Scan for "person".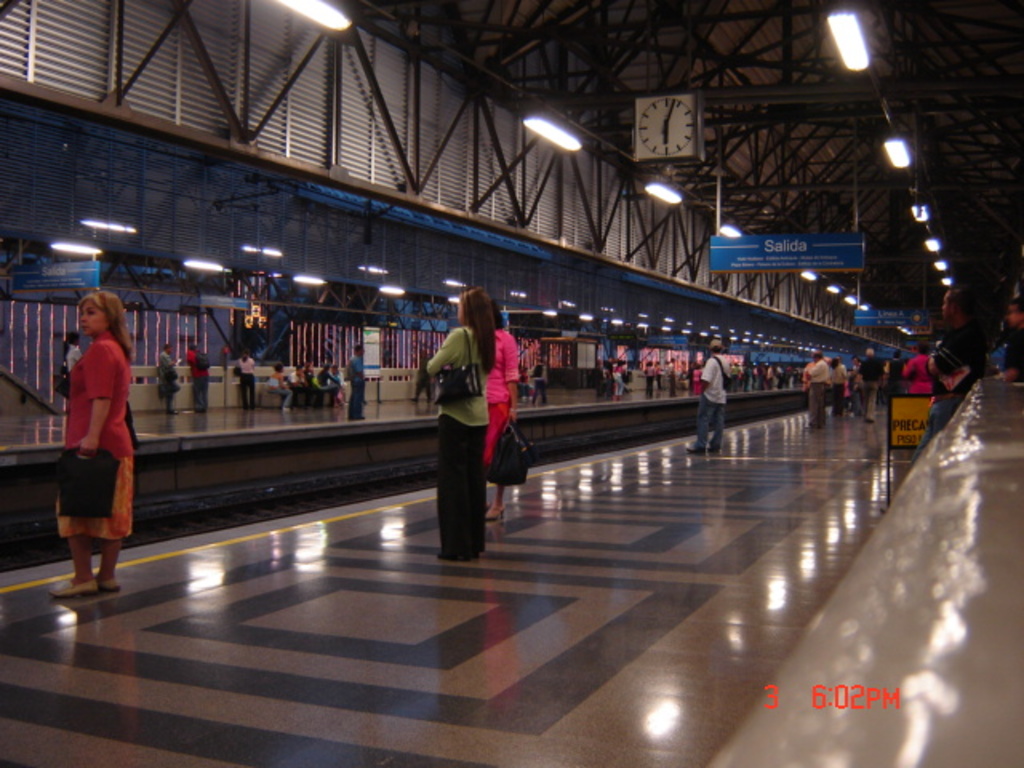
Scan result: (x1=690, y1=363, x2=706, y2=400).
